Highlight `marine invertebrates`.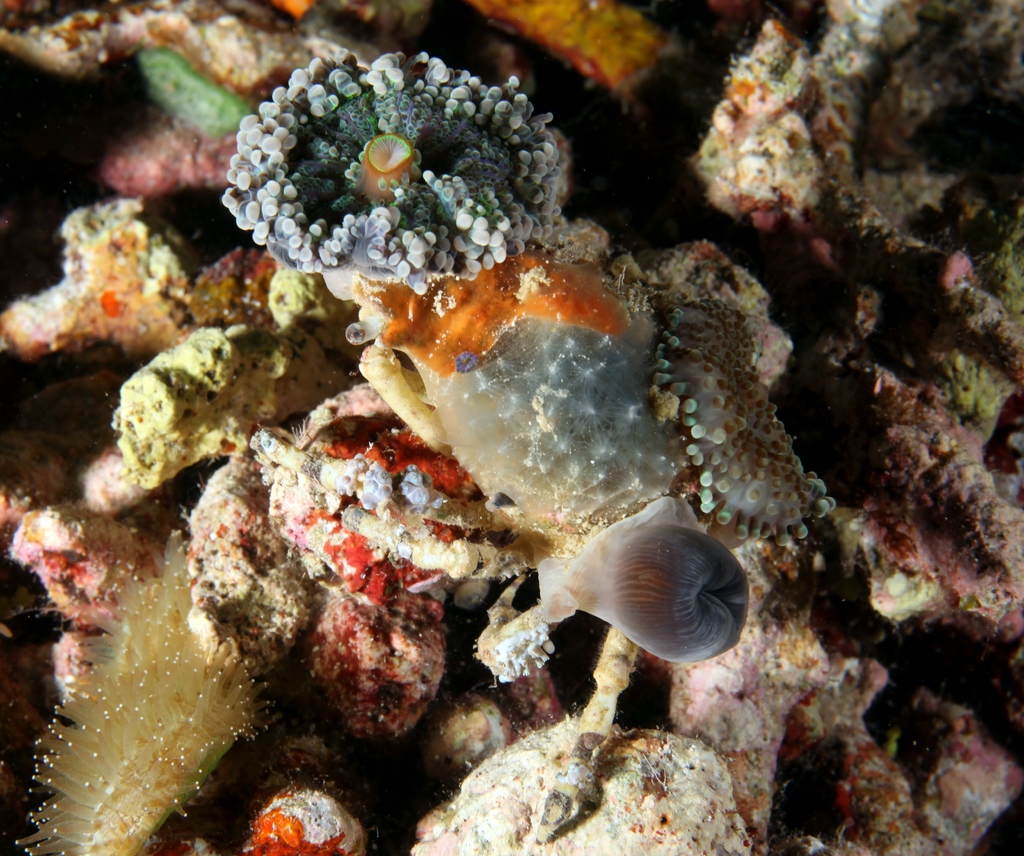
Highlighted region: x1=474, y1=515, x2=746, y2=709.
